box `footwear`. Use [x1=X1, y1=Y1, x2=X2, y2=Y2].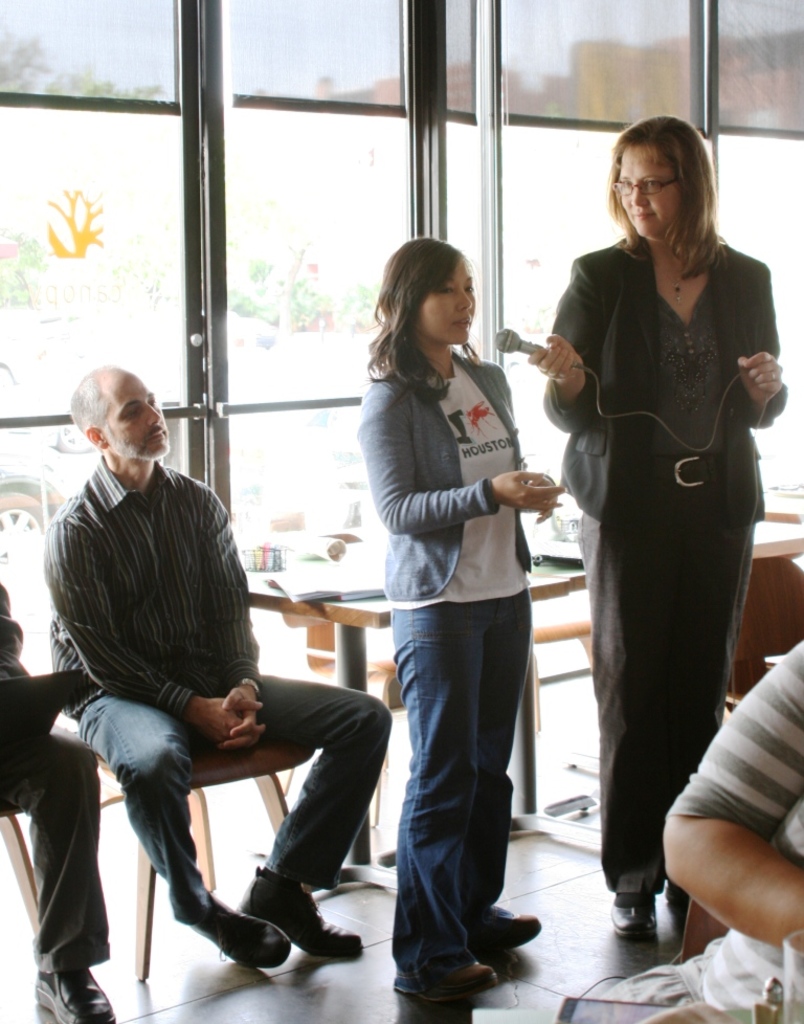
[x1=34, y1=964, x2=115, y2=1023].
